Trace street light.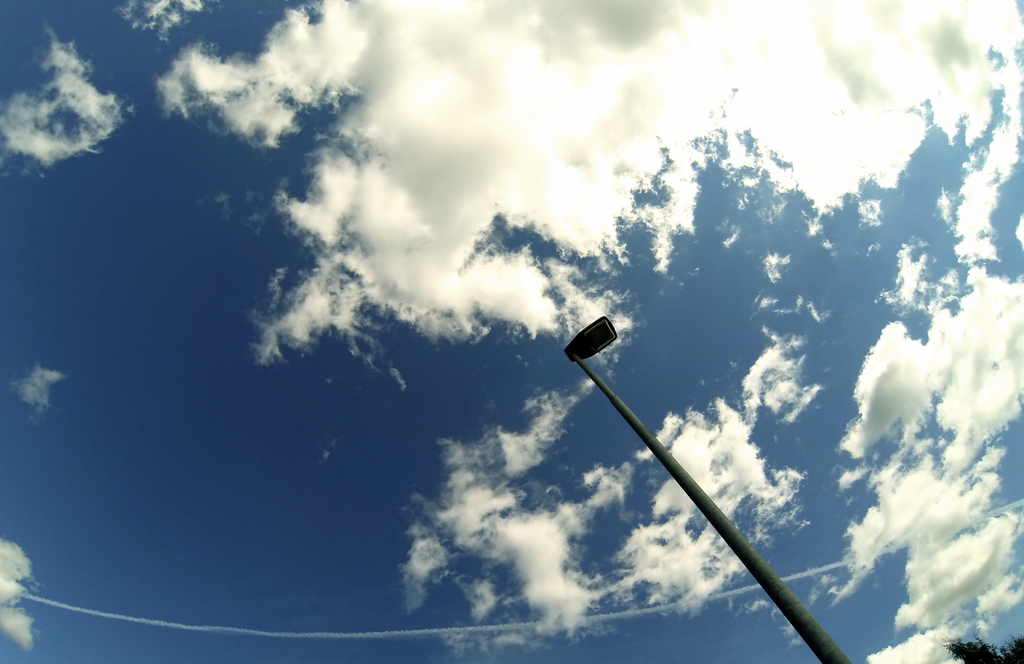
Traced to (x1=552, y1=291, x2=812, y2=640).
